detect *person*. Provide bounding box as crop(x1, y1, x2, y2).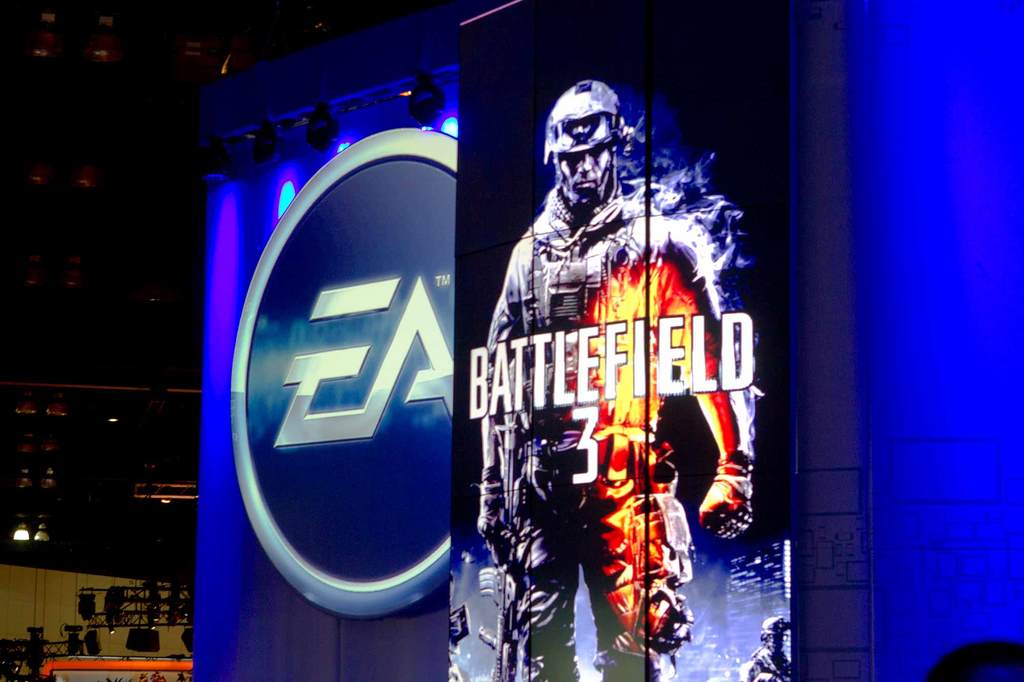
crop(490, 88, 746, 681).
